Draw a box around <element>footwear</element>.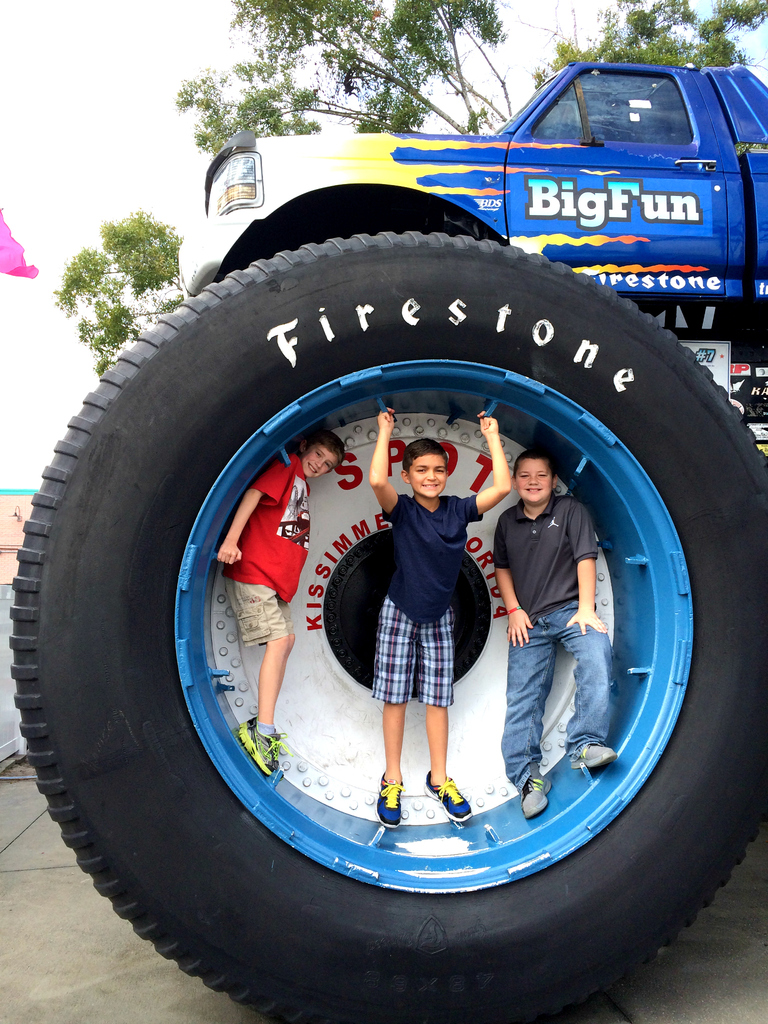
detection(375, 774, 408, 828).
